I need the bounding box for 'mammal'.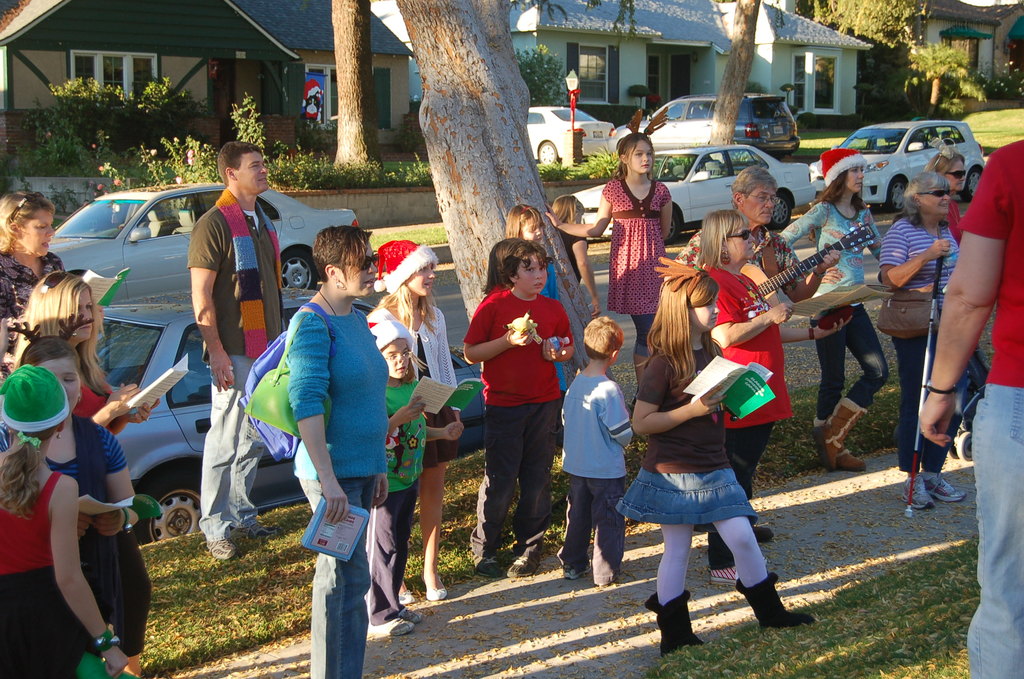
Here it is: box(552, 197, 605, 317).
